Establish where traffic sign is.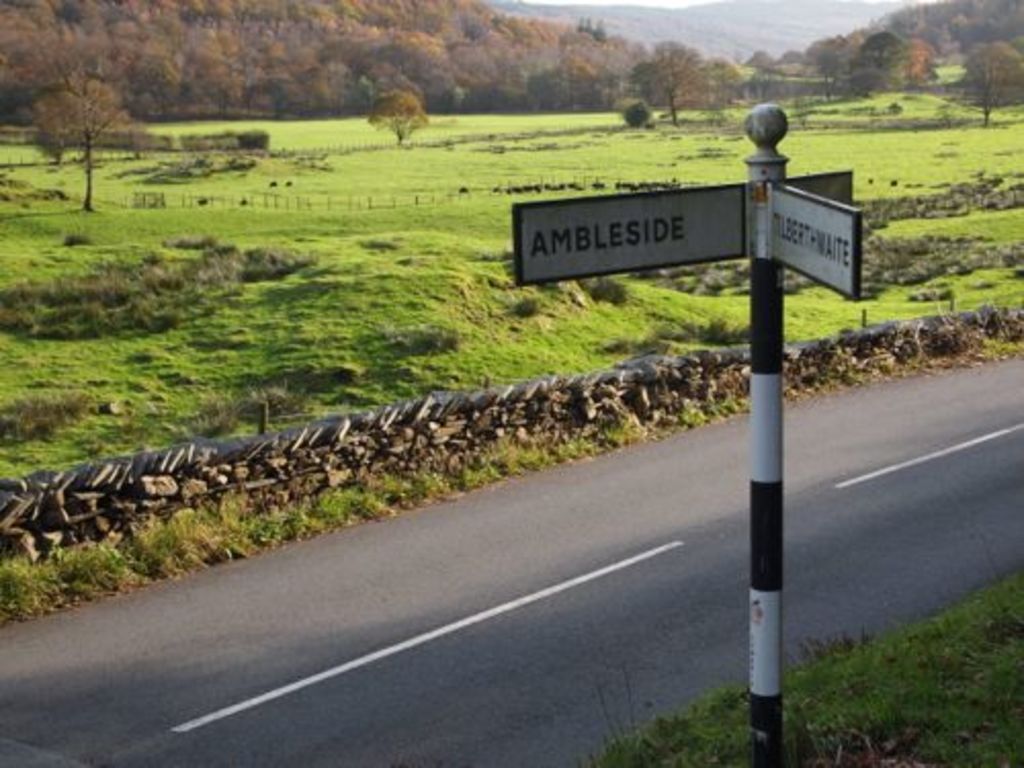
Established at x1=766 y1=184 x2=864 y2=299.
